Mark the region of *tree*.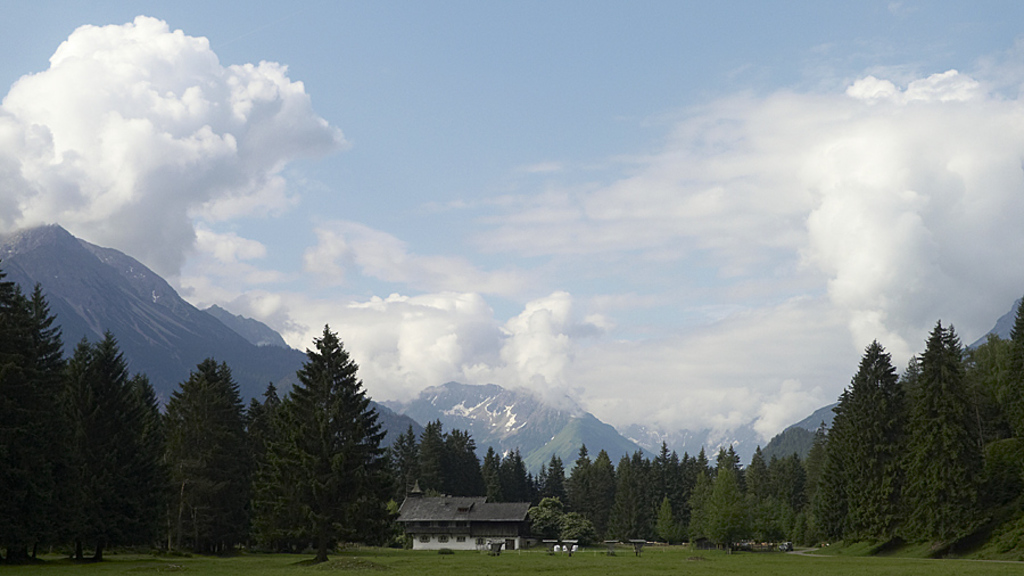
Region: 269,315,378,542.
